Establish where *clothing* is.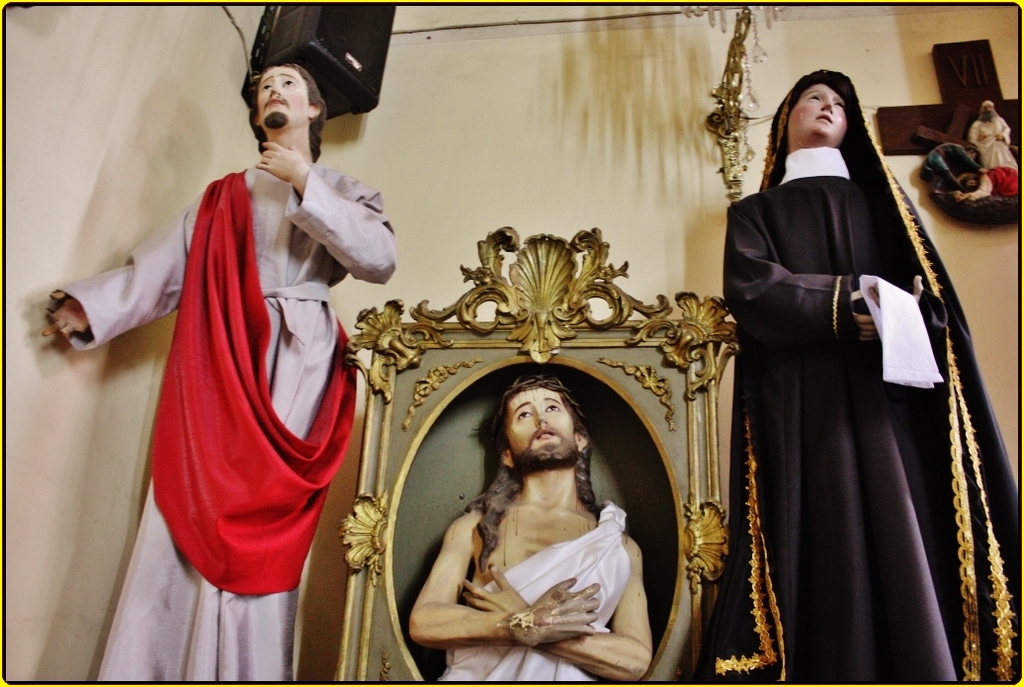
Established at 684/147/1023/686.
